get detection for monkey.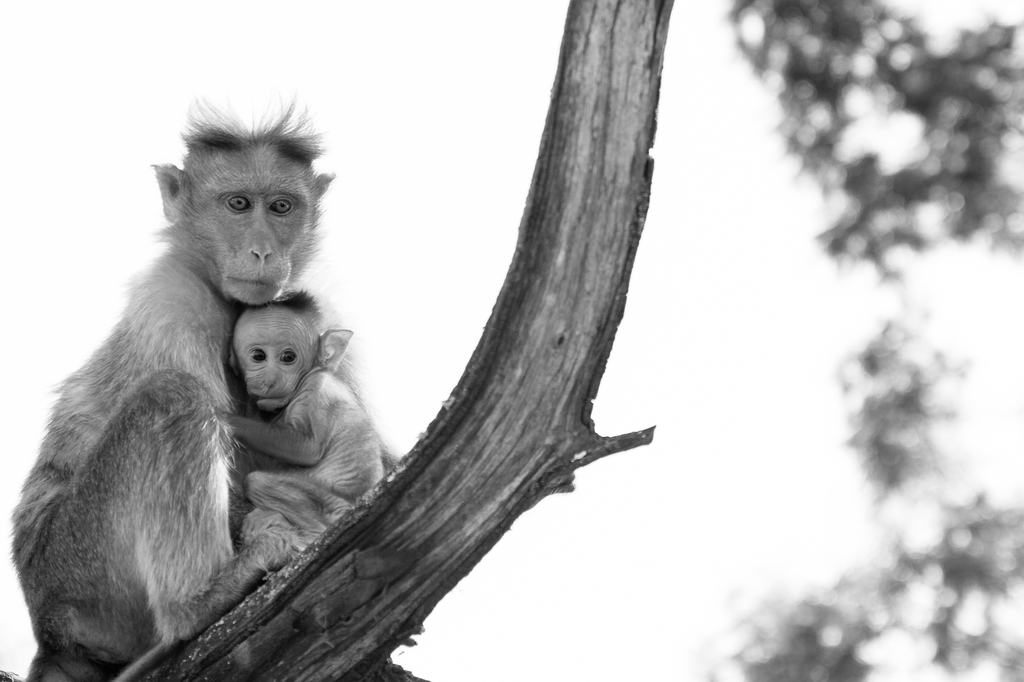
Detection: <box>31,83,410,681</box>.
